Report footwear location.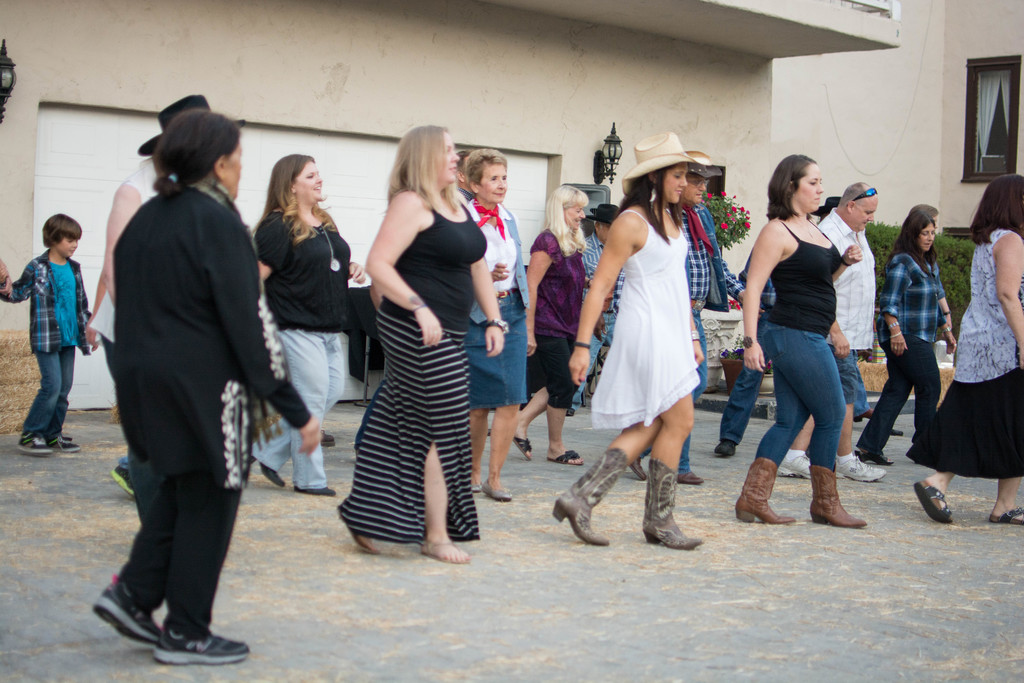
Report: [151,617,251,667].
